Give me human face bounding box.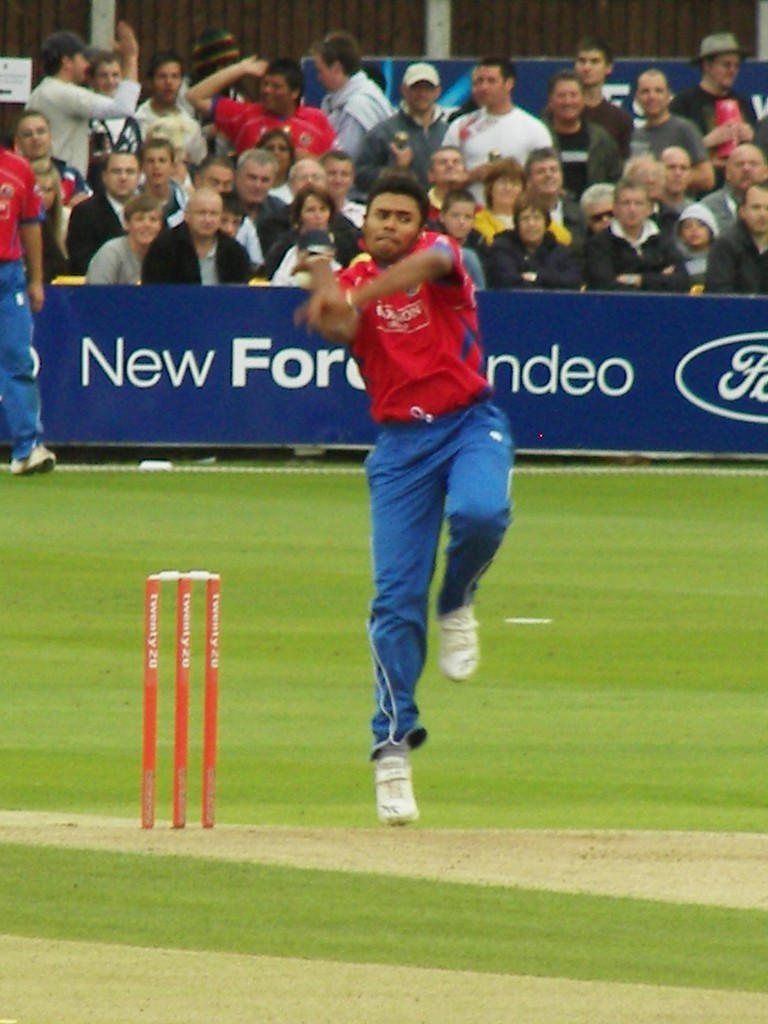
bbox(103, 153, 135, 200).
